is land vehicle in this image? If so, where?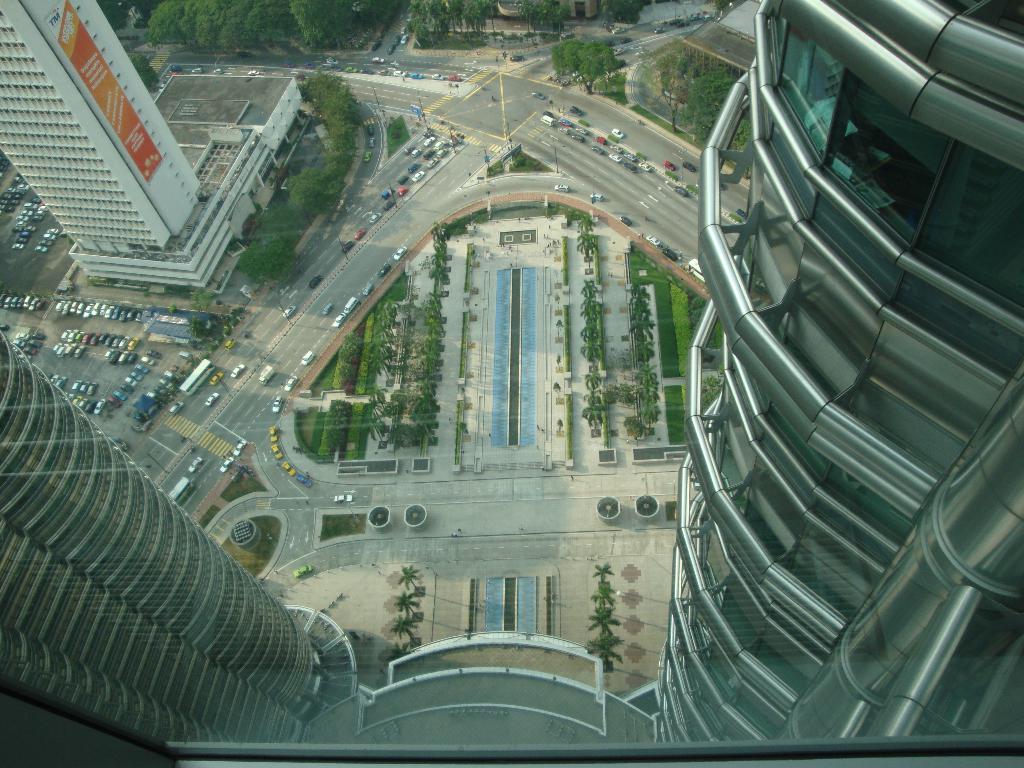
Yes, at l=412, t=72, r=423, b=77.
